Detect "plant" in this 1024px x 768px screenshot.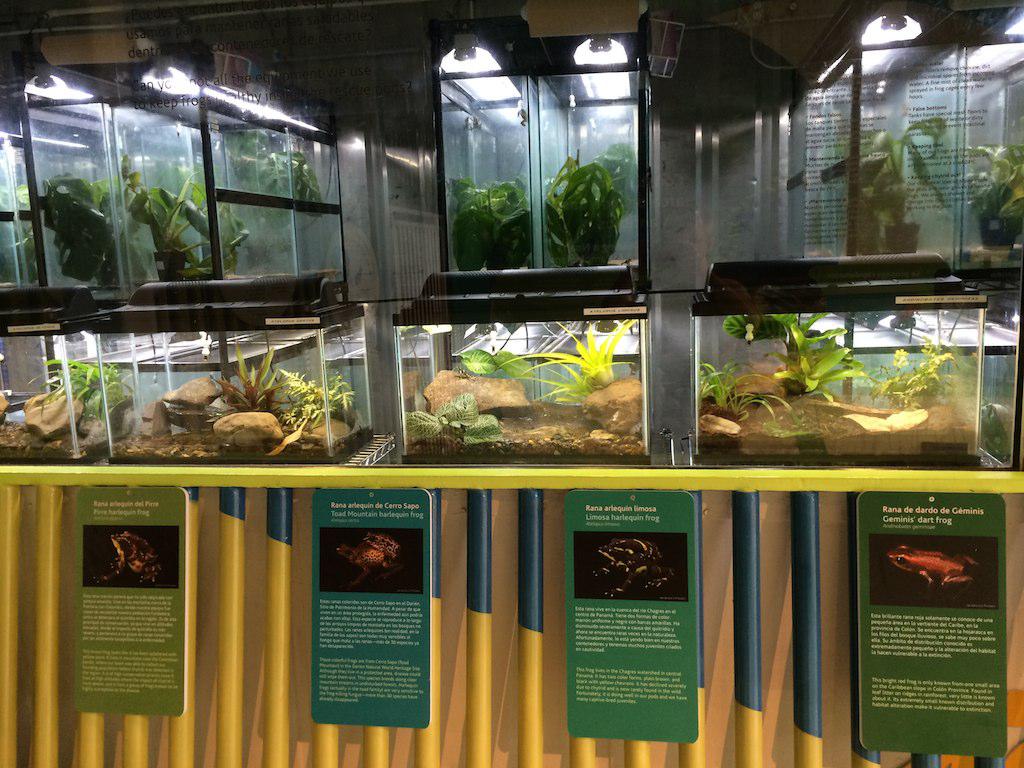
Detection: {"x1": 724, "y1": 307, "x2": 868, "y2": 400}.
